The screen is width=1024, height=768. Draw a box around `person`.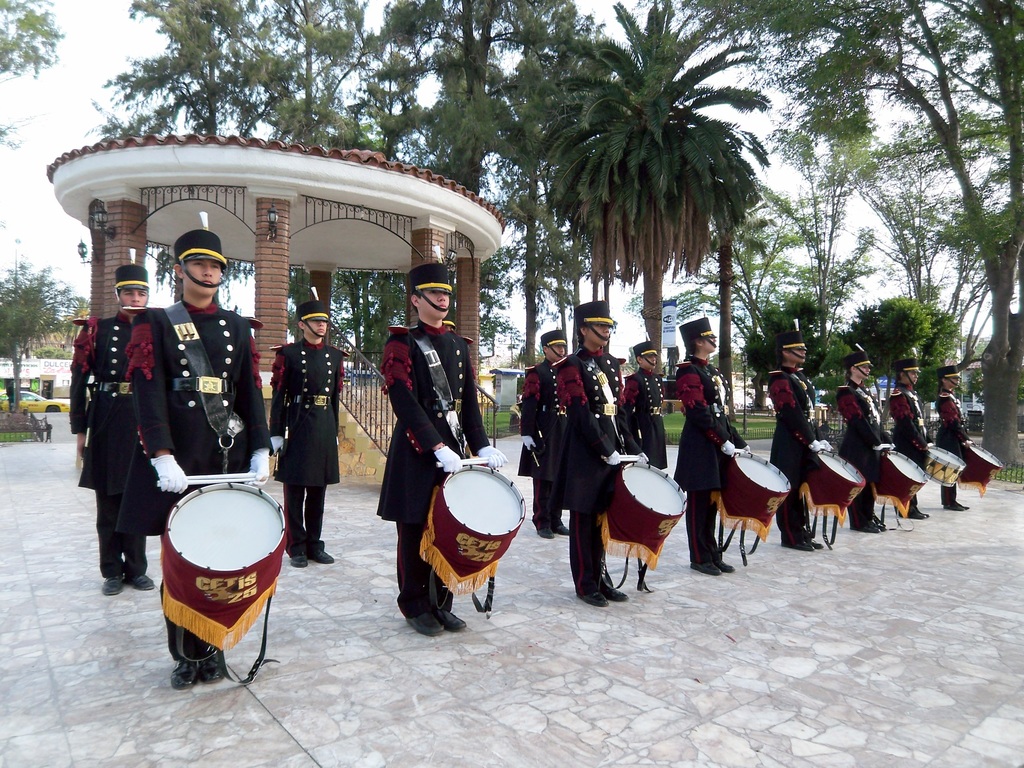
(270,298,349,563).
